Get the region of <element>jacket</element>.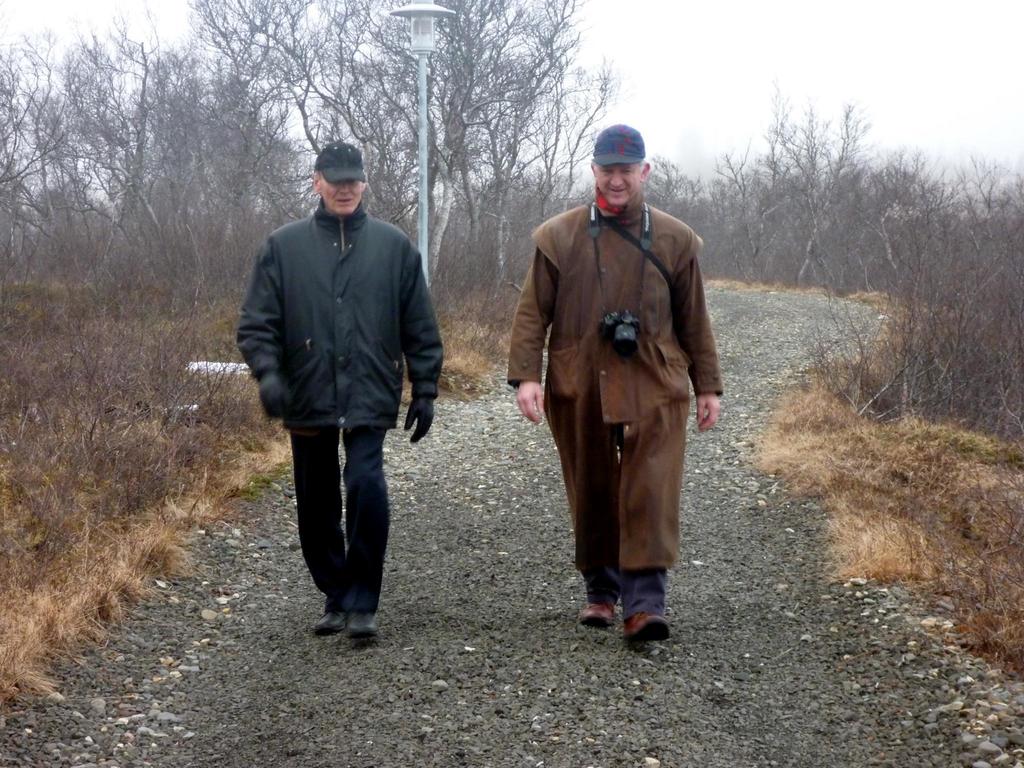
(left=242, top=164, right=444, bottom=435).
